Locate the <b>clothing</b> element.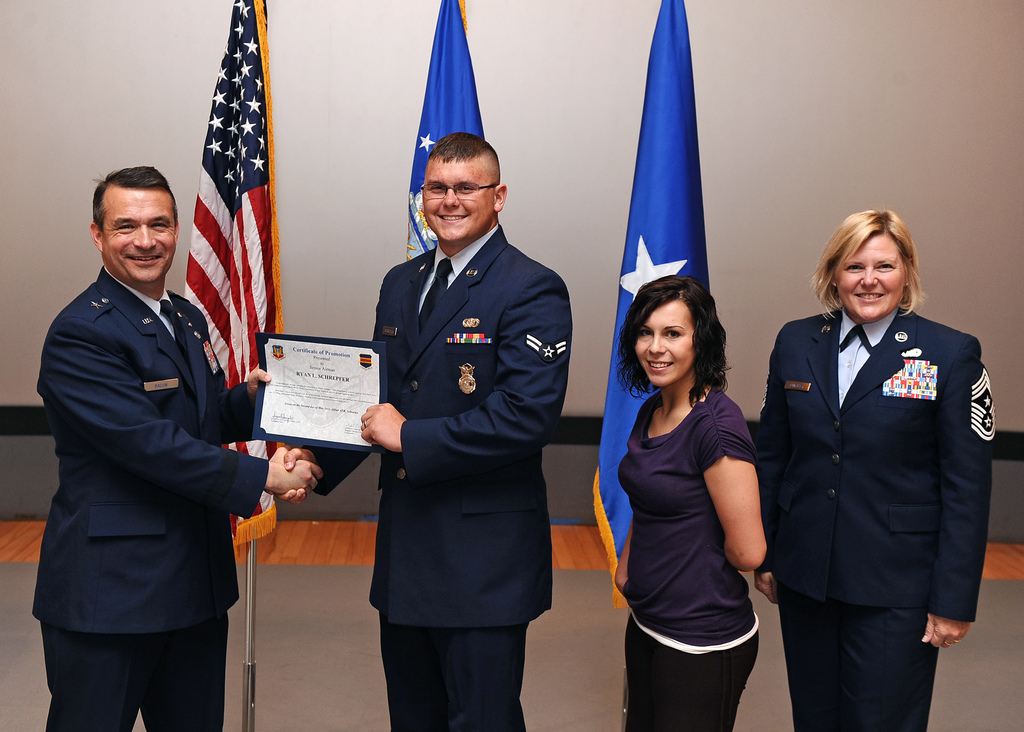
Element bbox: crop(305, 224, 576, 731).
